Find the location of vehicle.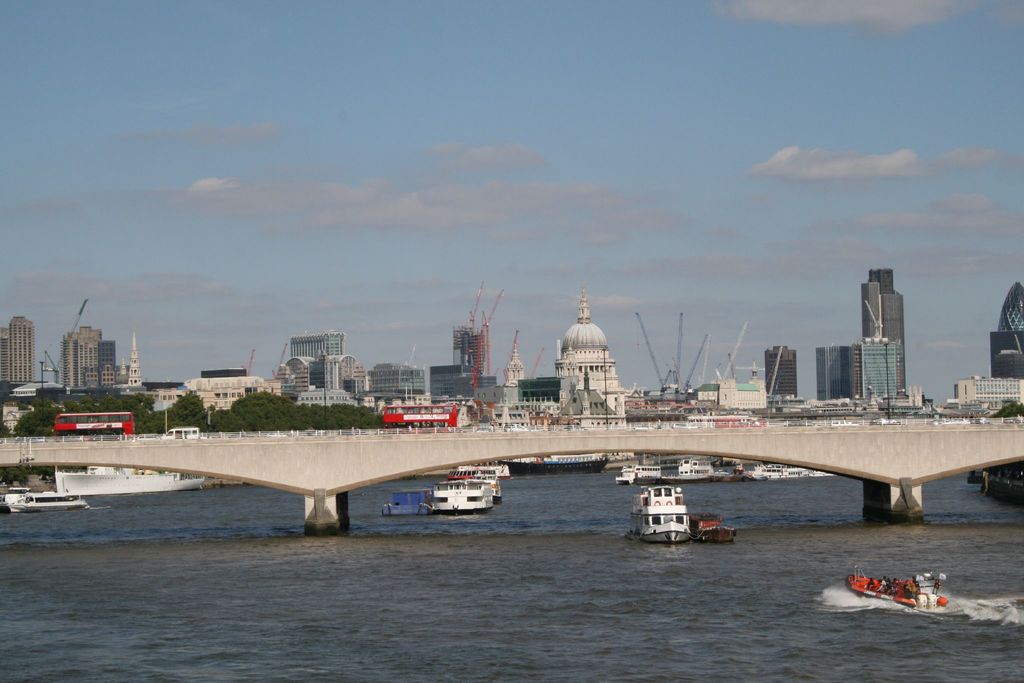
Location: region(159, 425, 200, 441).
